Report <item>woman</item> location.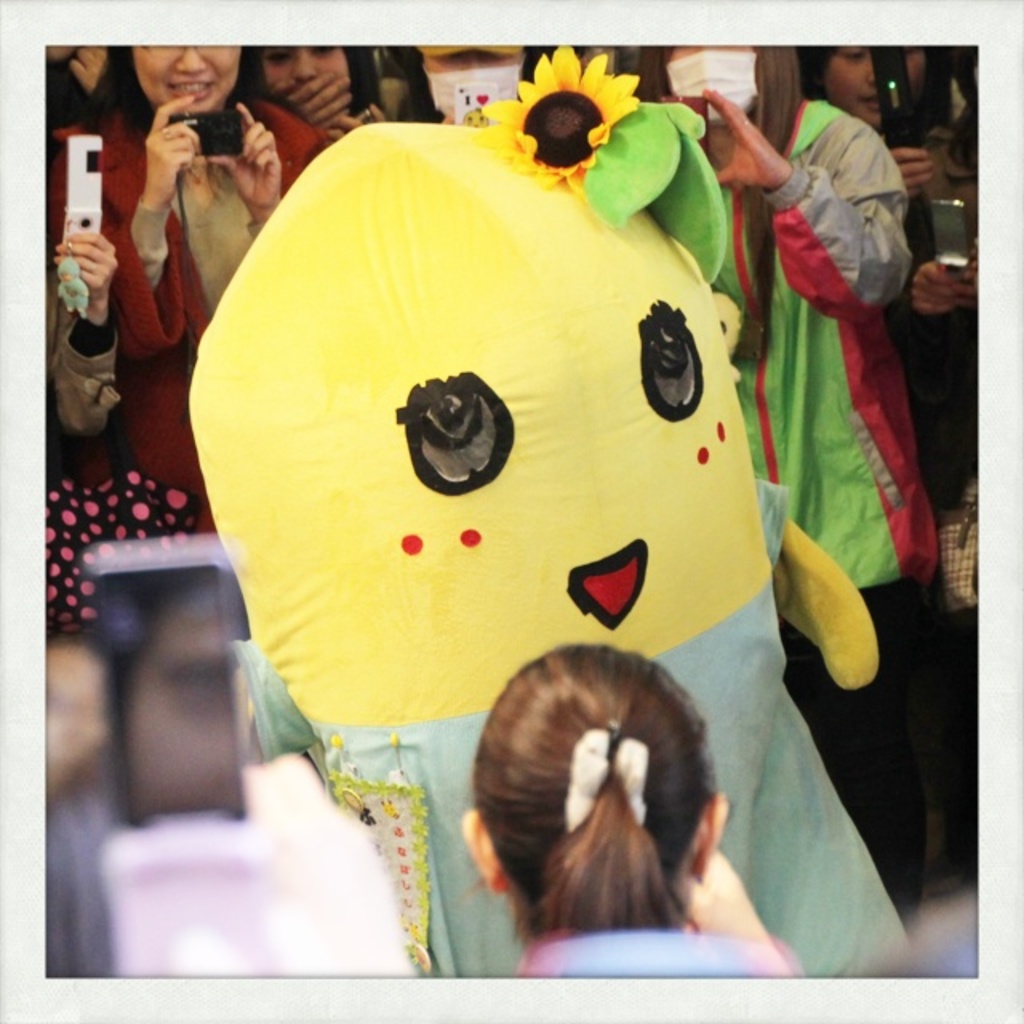
Report: x1=395, y1=621, x2=792, y2=982.
